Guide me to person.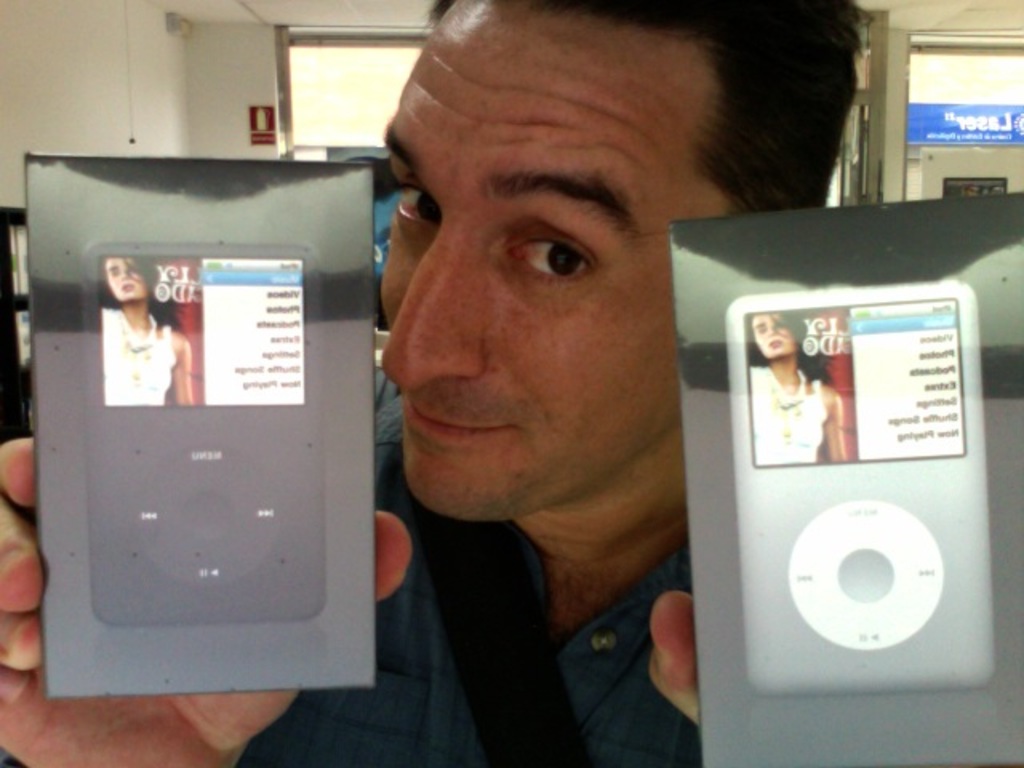
Guidance: (x1=0, y1=0, x2=872, y2=766).
